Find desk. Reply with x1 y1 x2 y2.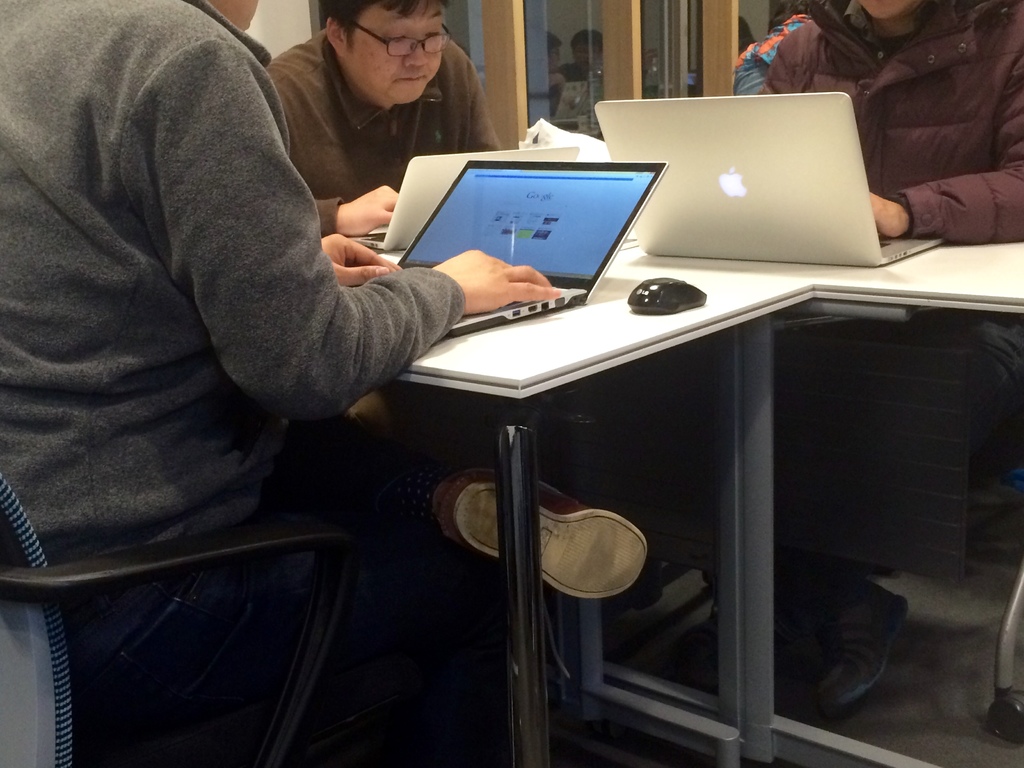
392 243 1023 767.
